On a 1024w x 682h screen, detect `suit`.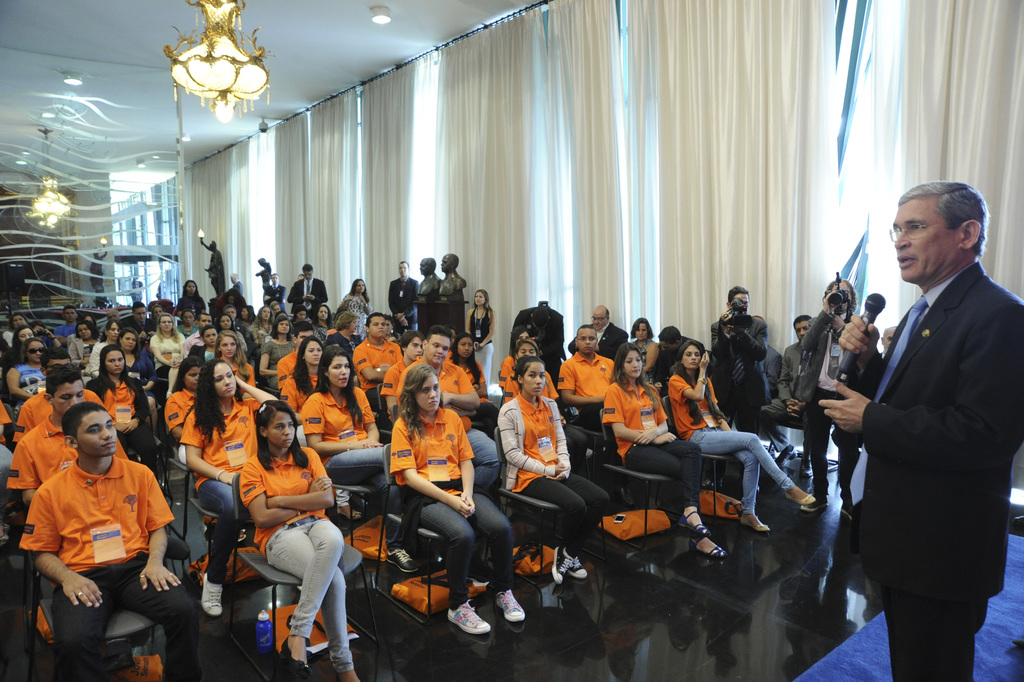
[left=284, top=284, right=297, bottom=301].
